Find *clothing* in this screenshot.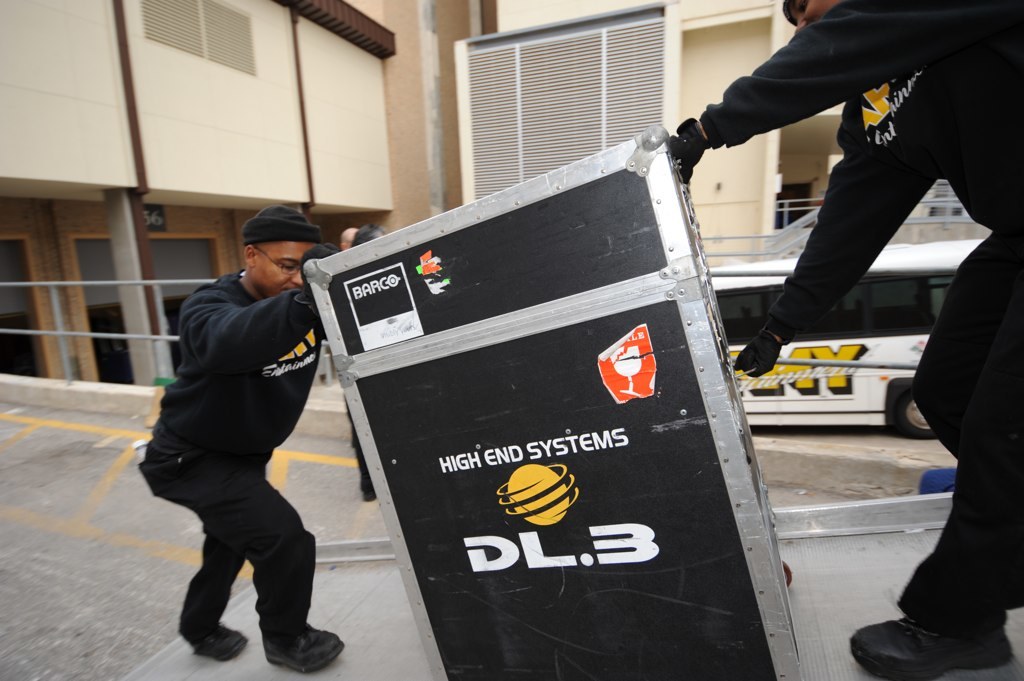
The bounding box for *clothing* is BBox(682, 0, 1023, 632).
